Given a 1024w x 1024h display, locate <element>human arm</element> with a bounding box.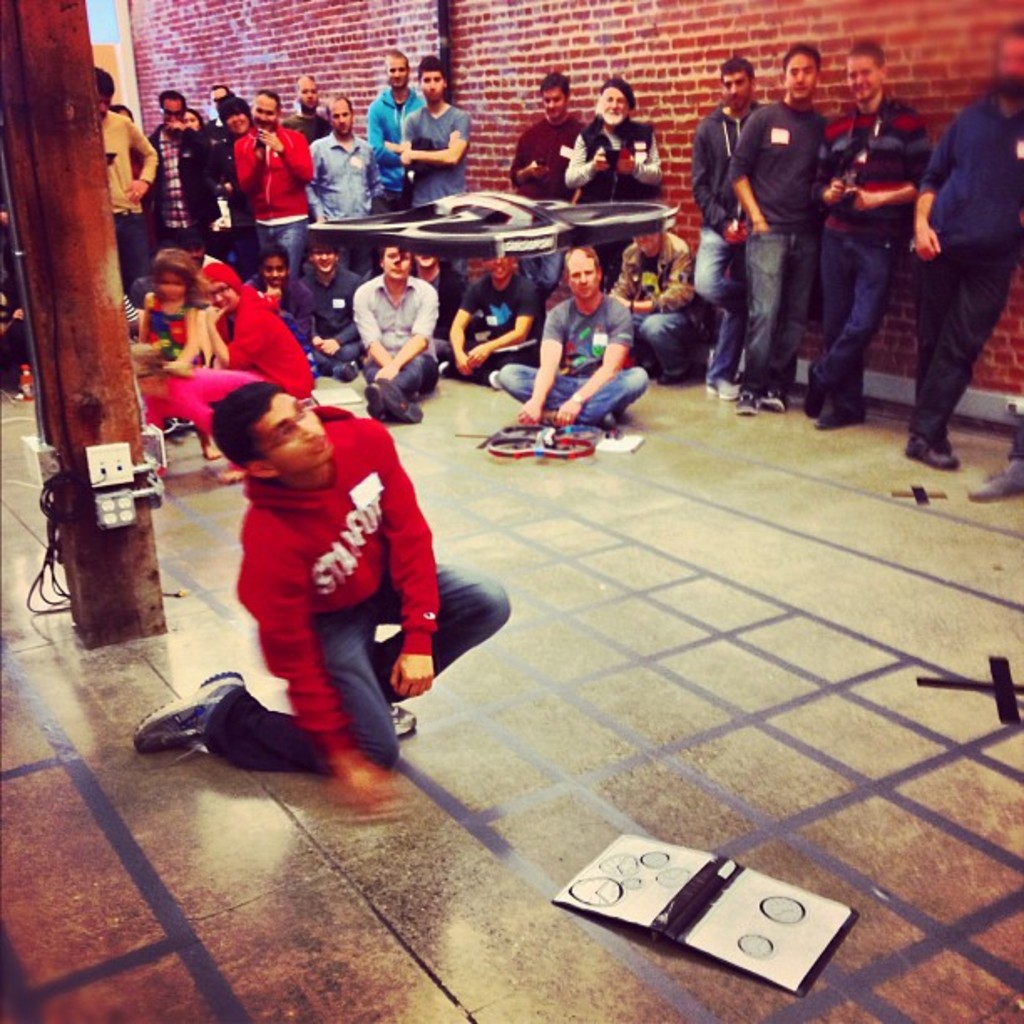
Located: x1=910 y1=119 x2=954 y2=263.
